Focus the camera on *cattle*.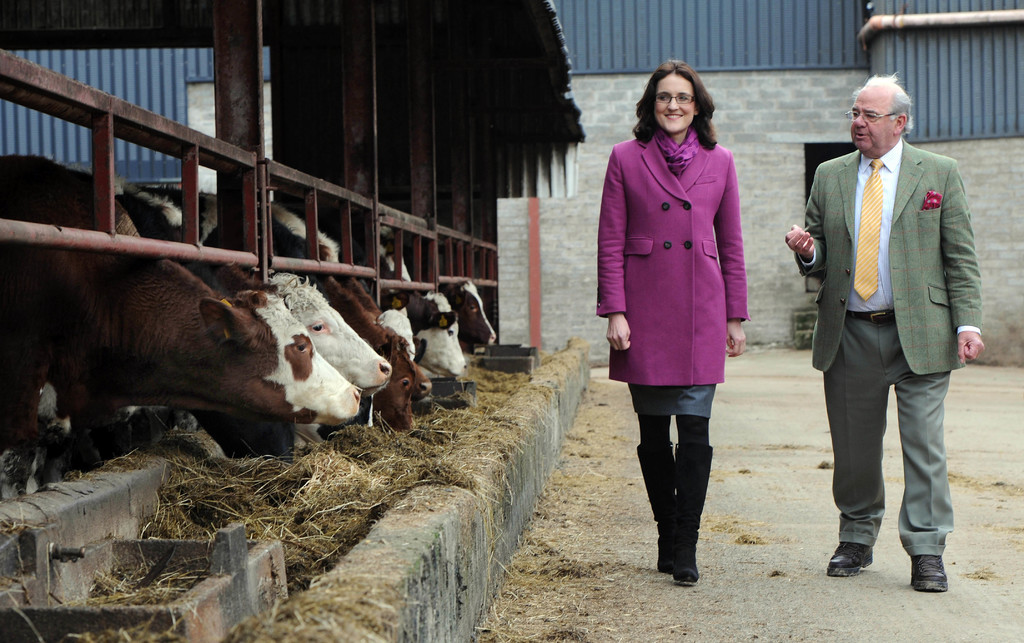
Focus region: x1=0 y1=159 x2=362 y2=456.
